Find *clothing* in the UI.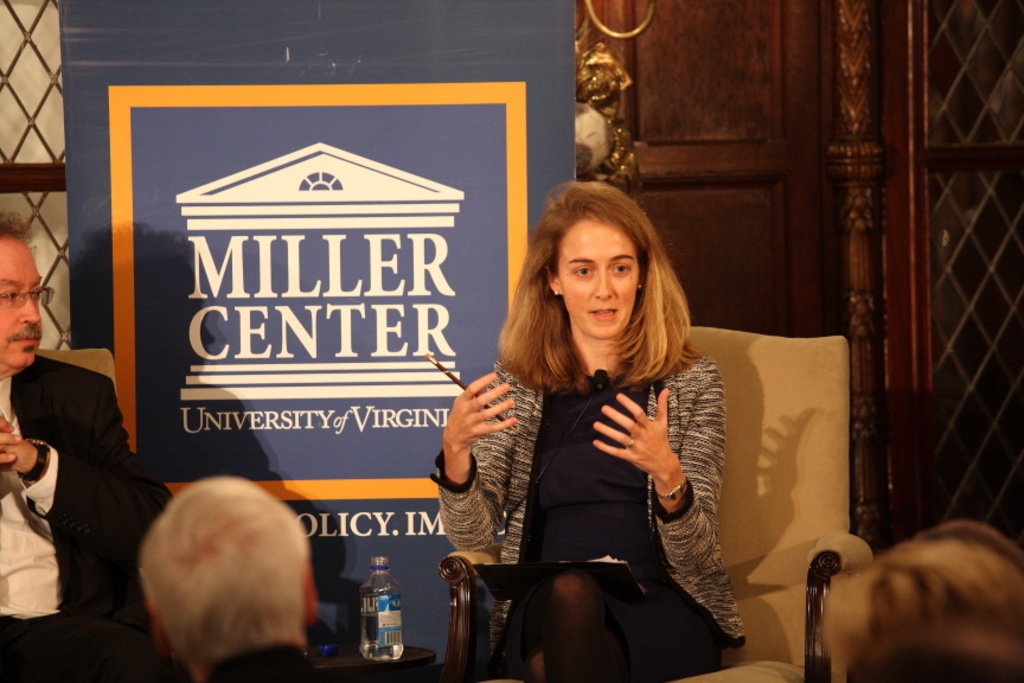
UI element at [x1=204, y1=641, x2=314, y2=682].
